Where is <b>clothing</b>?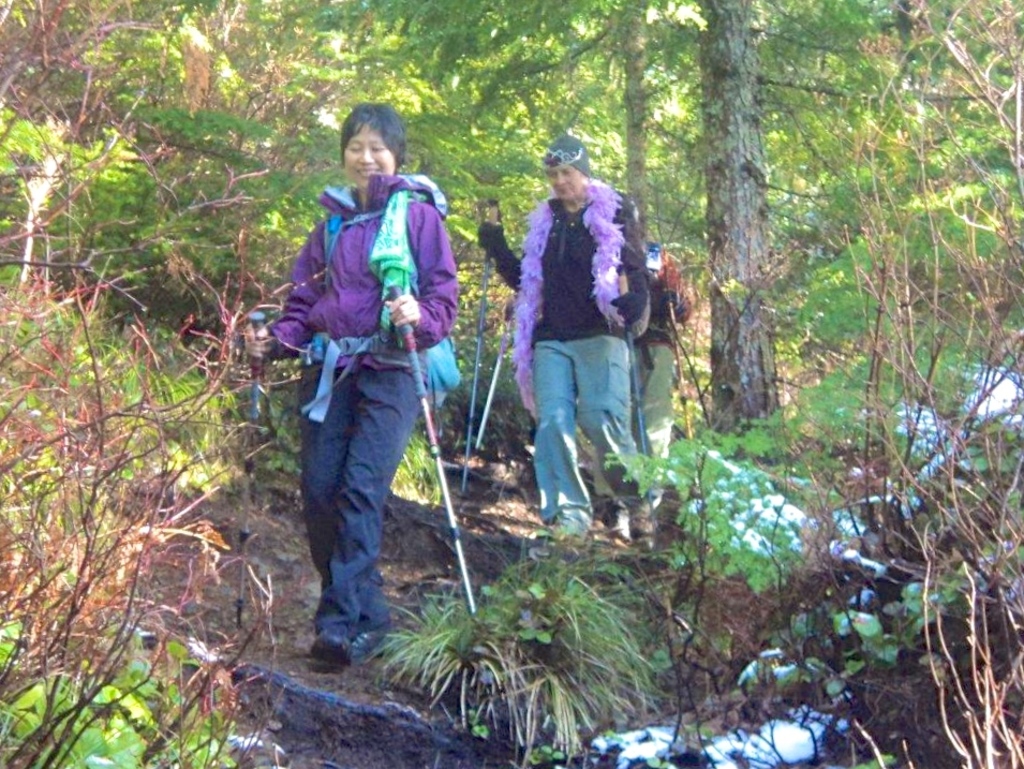
box(476, 178, 647, 526).
